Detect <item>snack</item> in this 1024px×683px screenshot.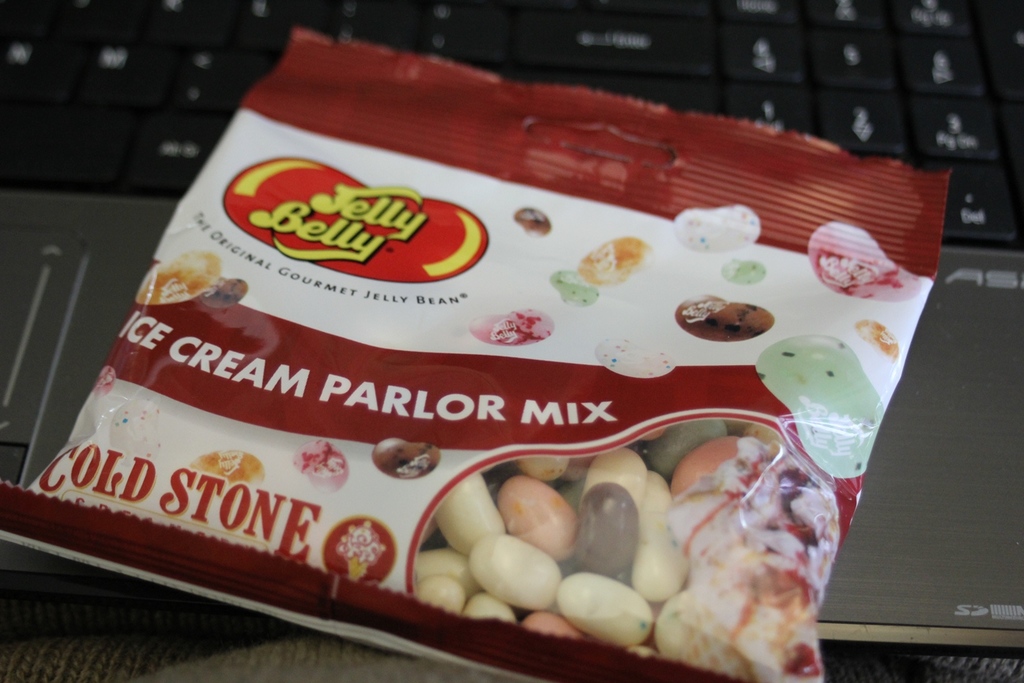
Detection: rect(465, 308, 551, 347).
